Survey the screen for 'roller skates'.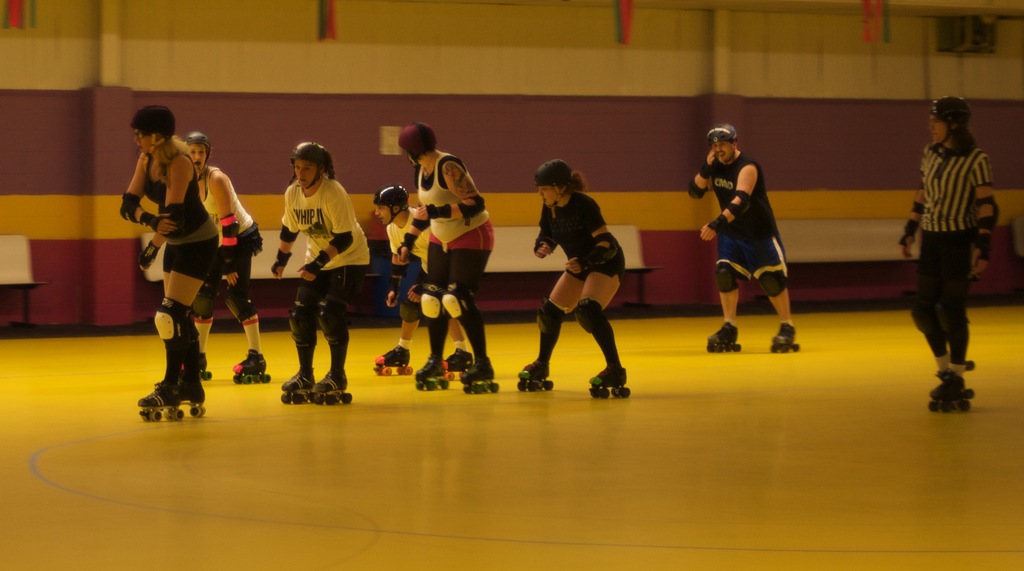
Survey found: 412:358:447:390.
